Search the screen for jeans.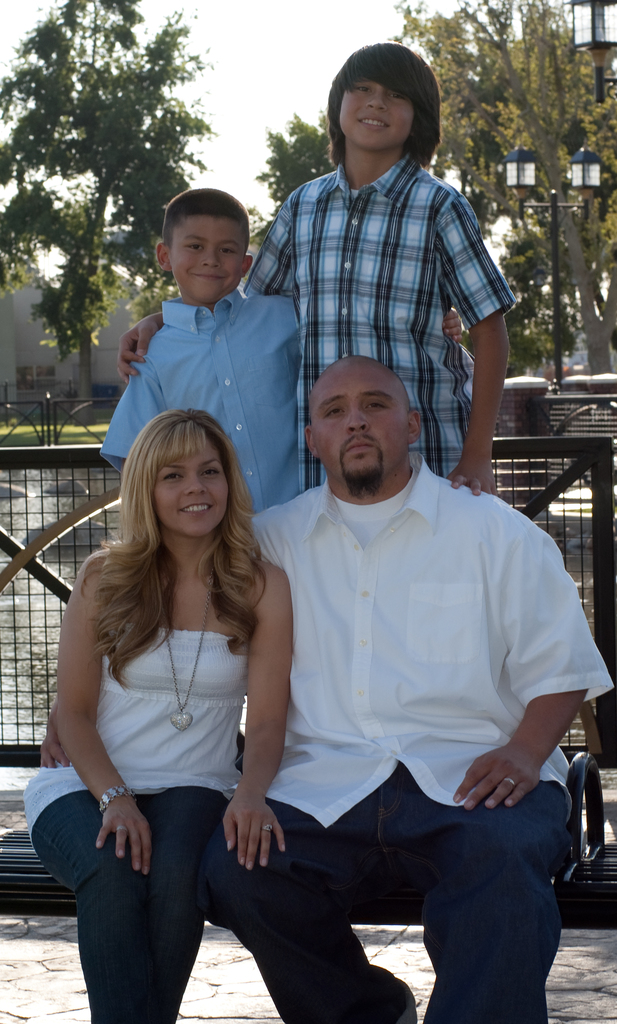
Found at [122, 786, 593, 1011].
